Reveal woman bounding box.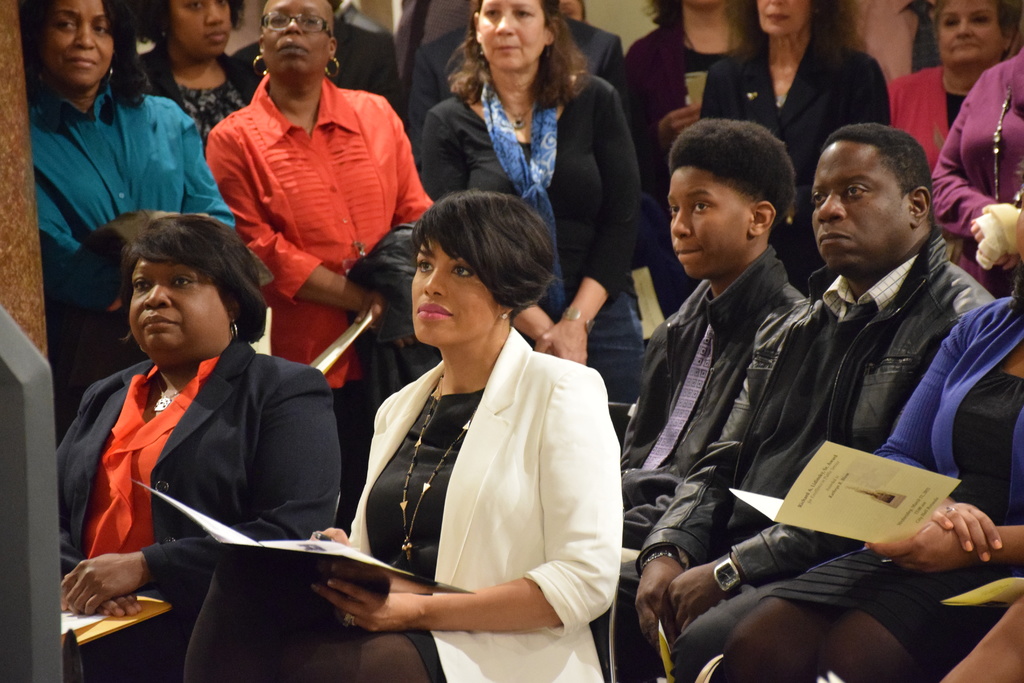
Revealed: [x1=54, y1=210, x2=335, y2=682].
